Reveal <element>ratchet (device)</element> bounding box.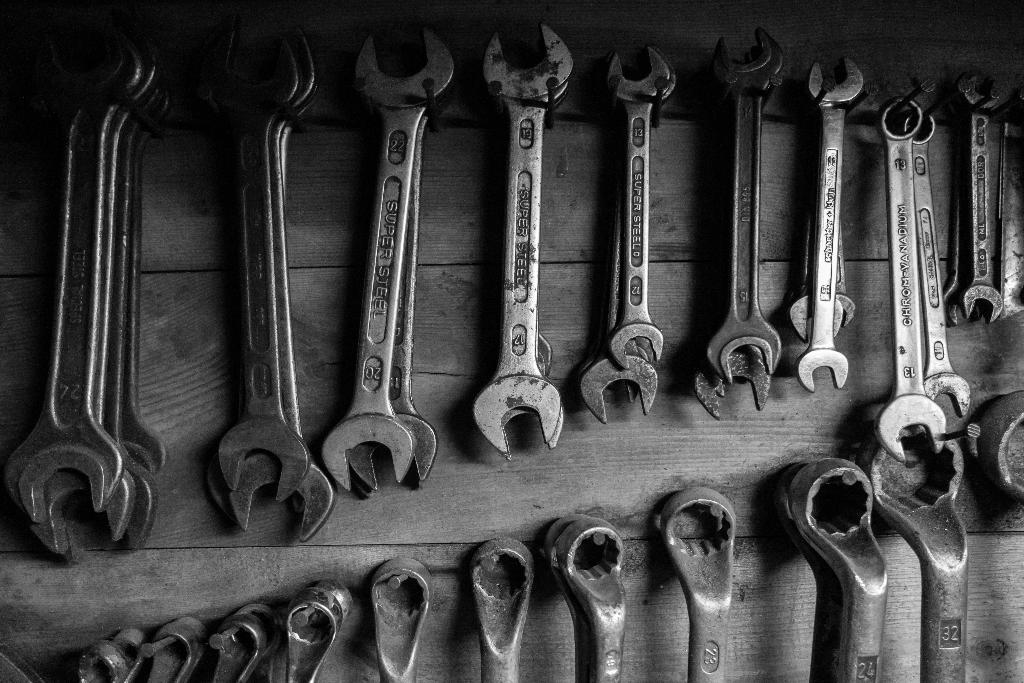
Revealed: (213, 15, 314, 499).
